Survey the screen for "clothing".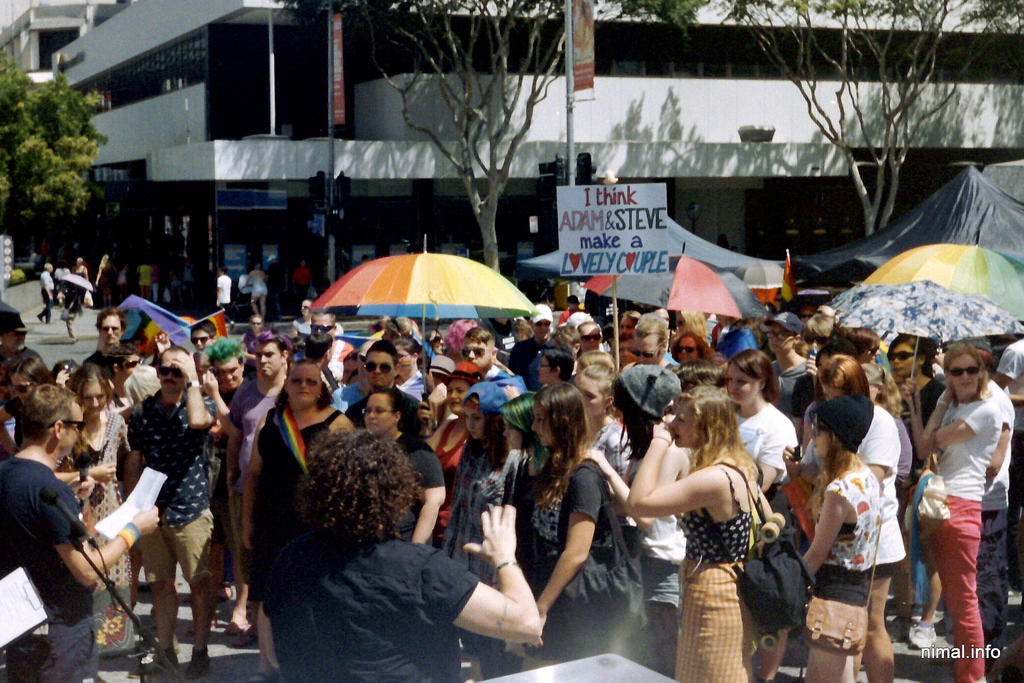
Survey found: {"left": 389, "top": 430, "right": 454, "bottom": 573}.
